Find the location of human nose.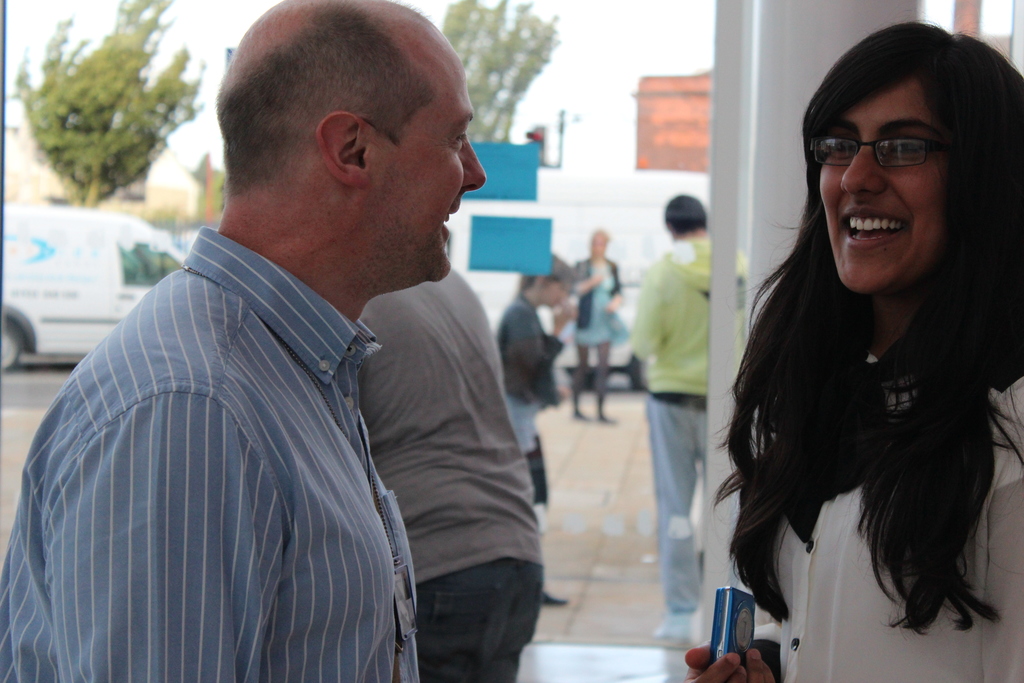
Location: (left=459, top=136, right=486, bottom=195).
